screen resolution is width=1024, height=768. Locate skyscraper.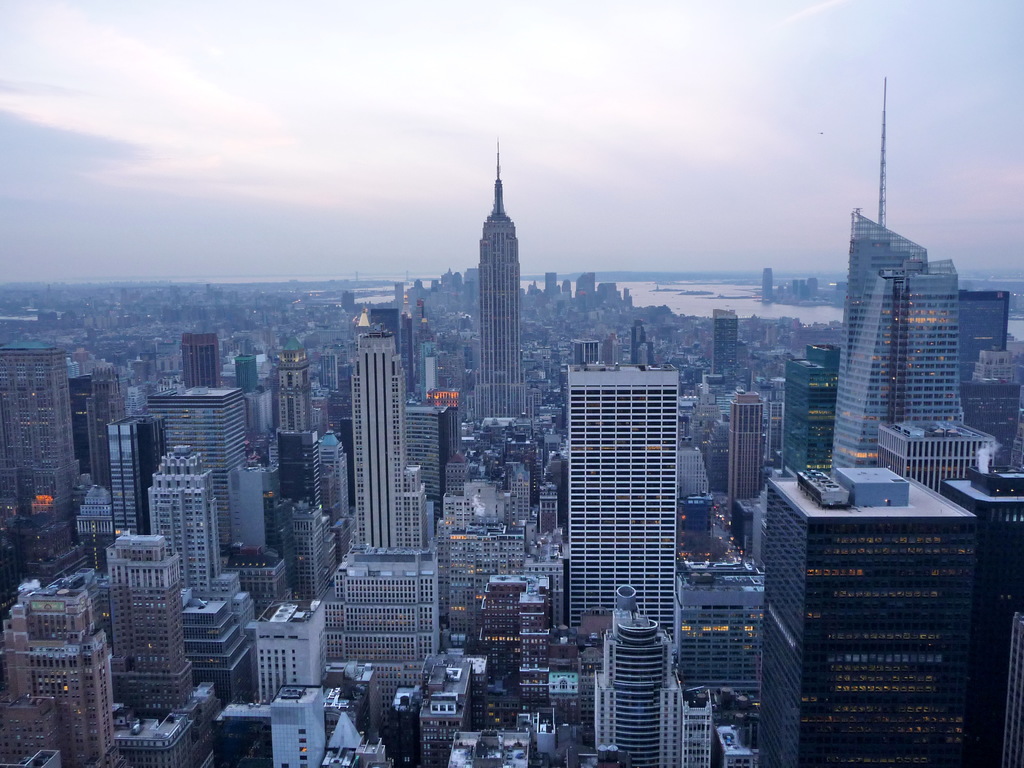
Rect(150, 333, 280, 573).
